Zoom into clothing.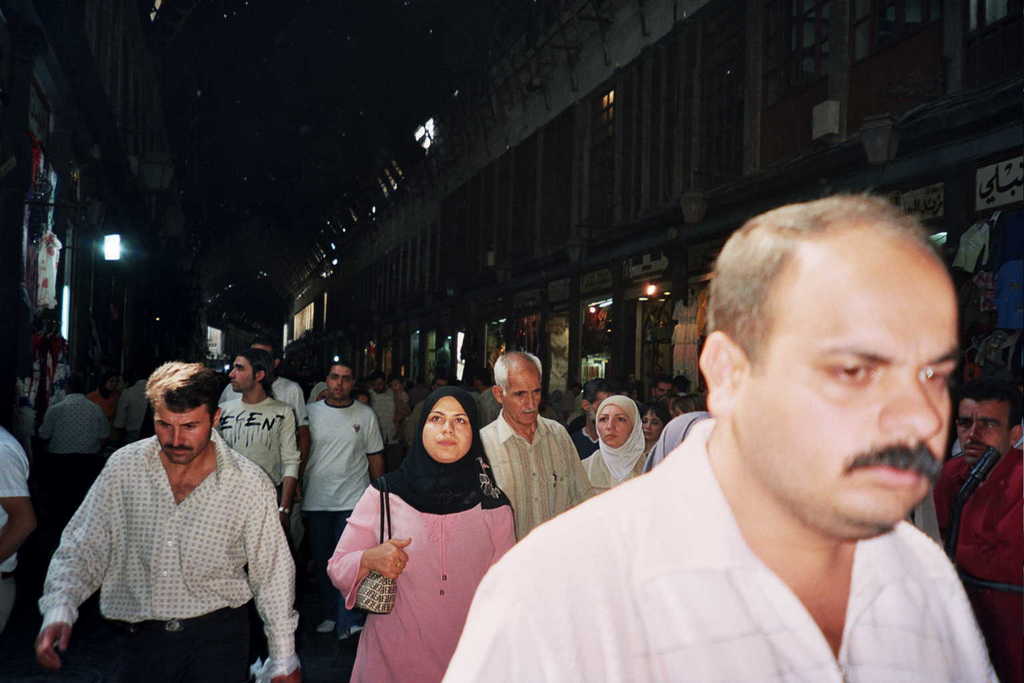
Zoom target: x1=213, y1=390, x2=300, y2=516.
